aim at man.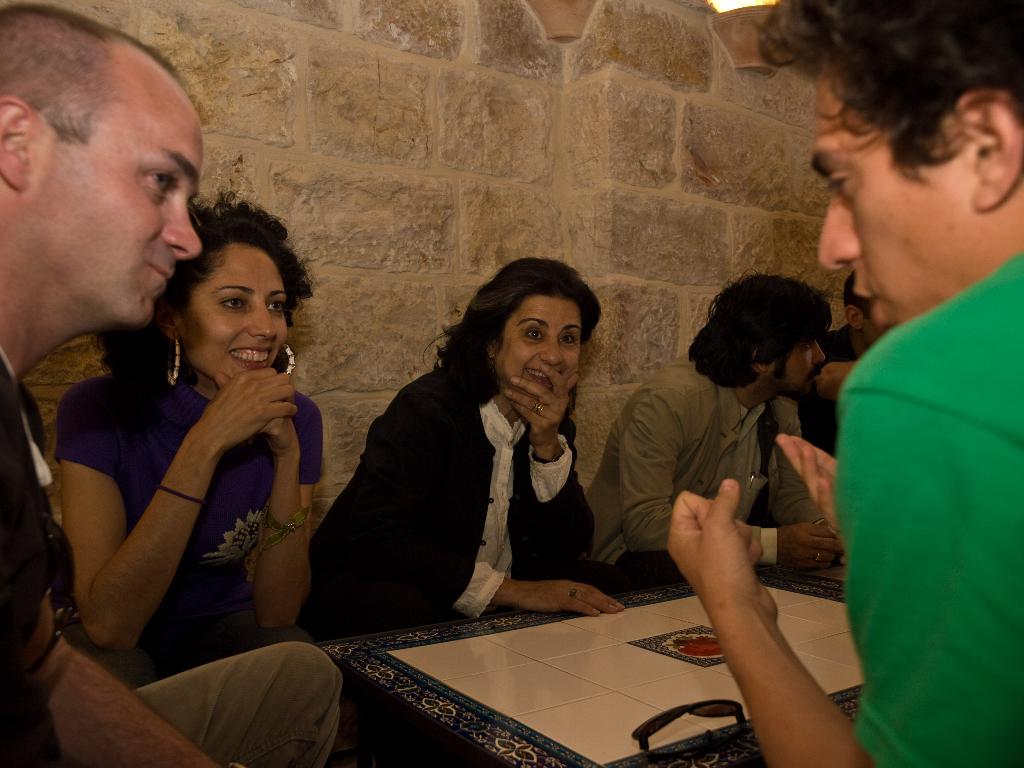
Aimed at x1=670 y1=0 x2=1023 y2=767.
